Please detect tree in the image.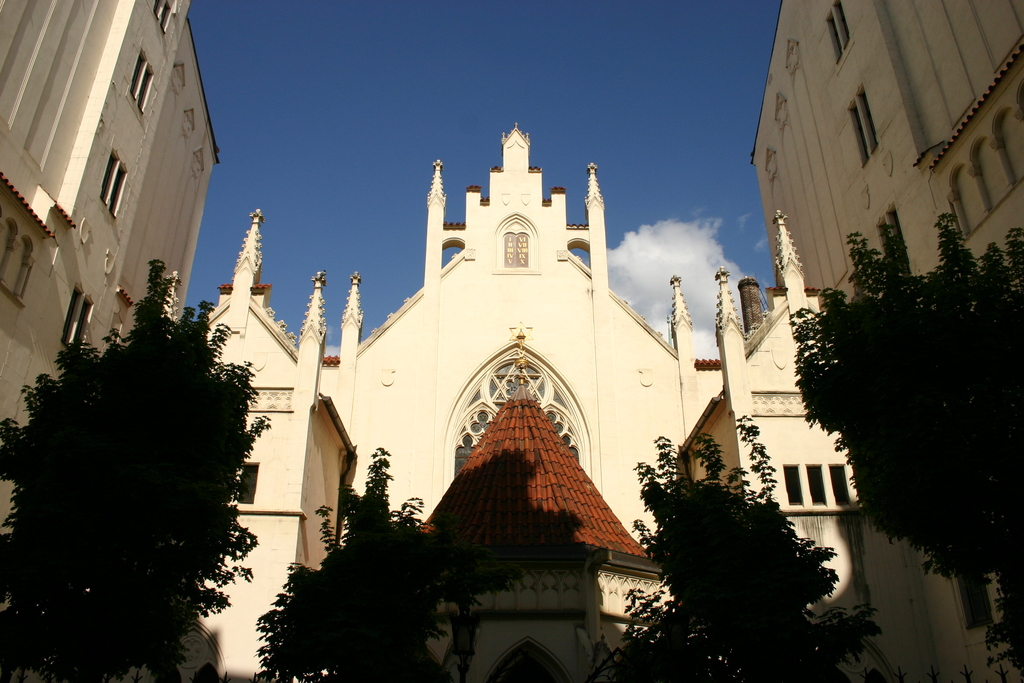
[x1=786, y1=228, x2=1023, y2=682].
